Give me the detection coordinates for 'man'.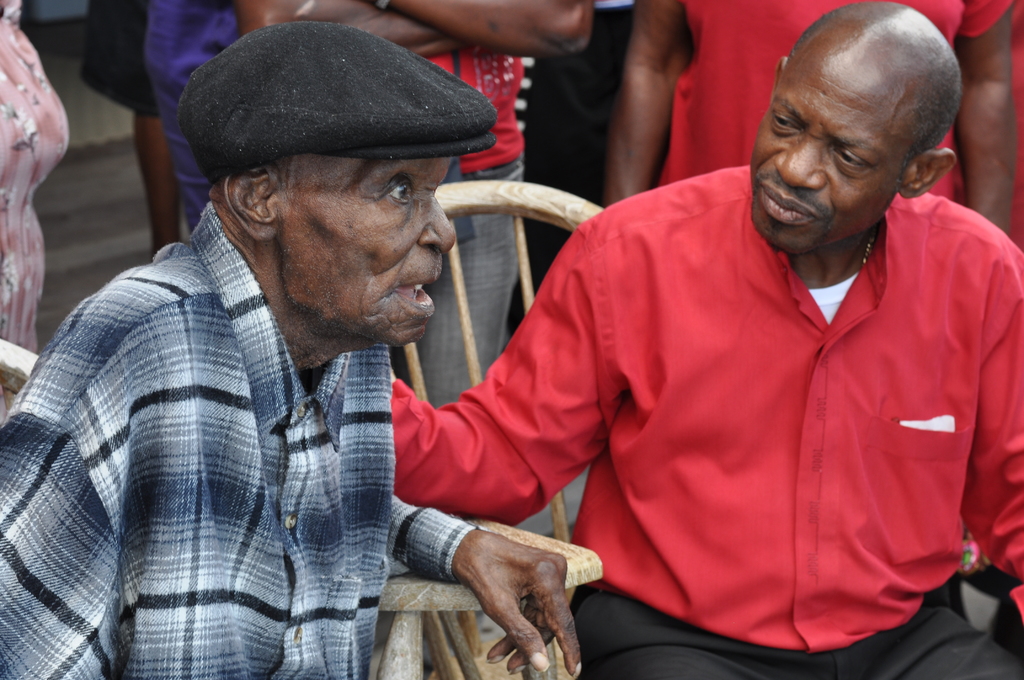
BBox(0, 36, 632, 656).
